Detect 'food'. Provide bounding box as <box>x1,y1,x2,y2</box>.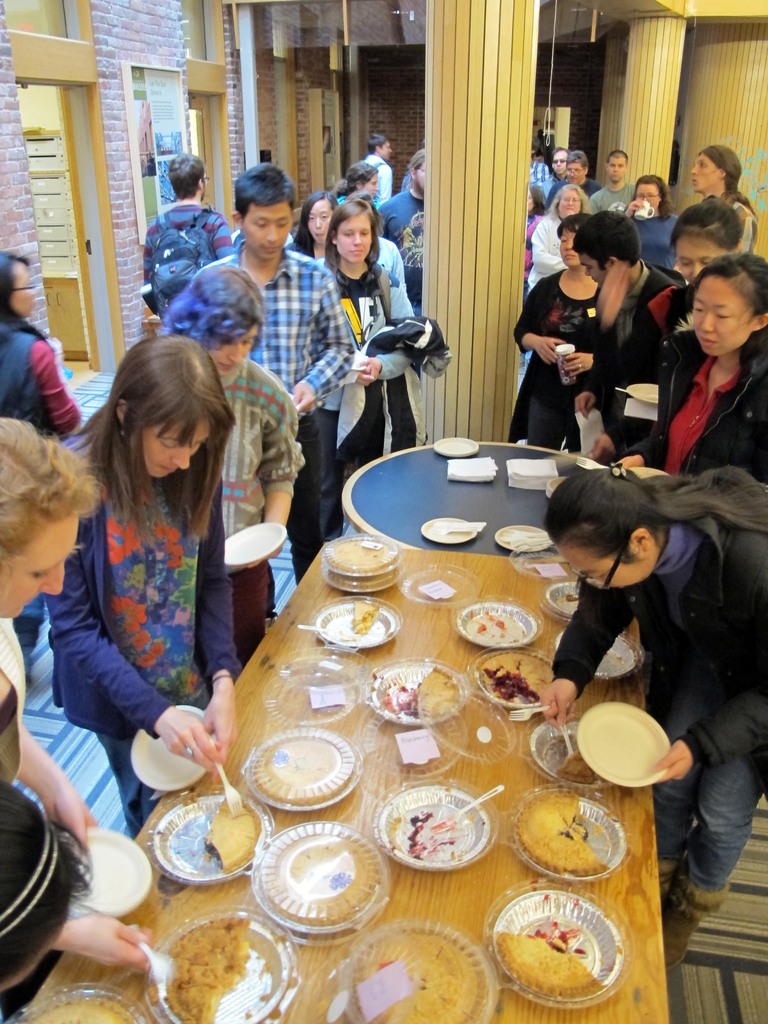
<box>515,795,609,875</box>.
